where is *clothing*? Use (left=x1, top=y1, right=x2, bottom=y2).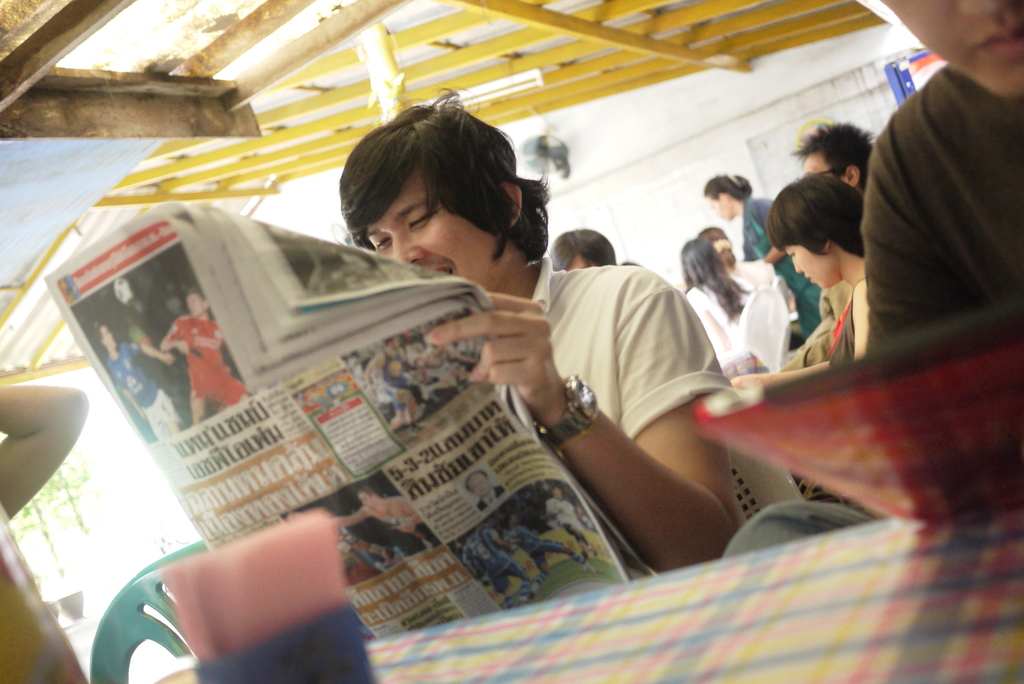
(left=489, top=256, right=730, bottom=551).
